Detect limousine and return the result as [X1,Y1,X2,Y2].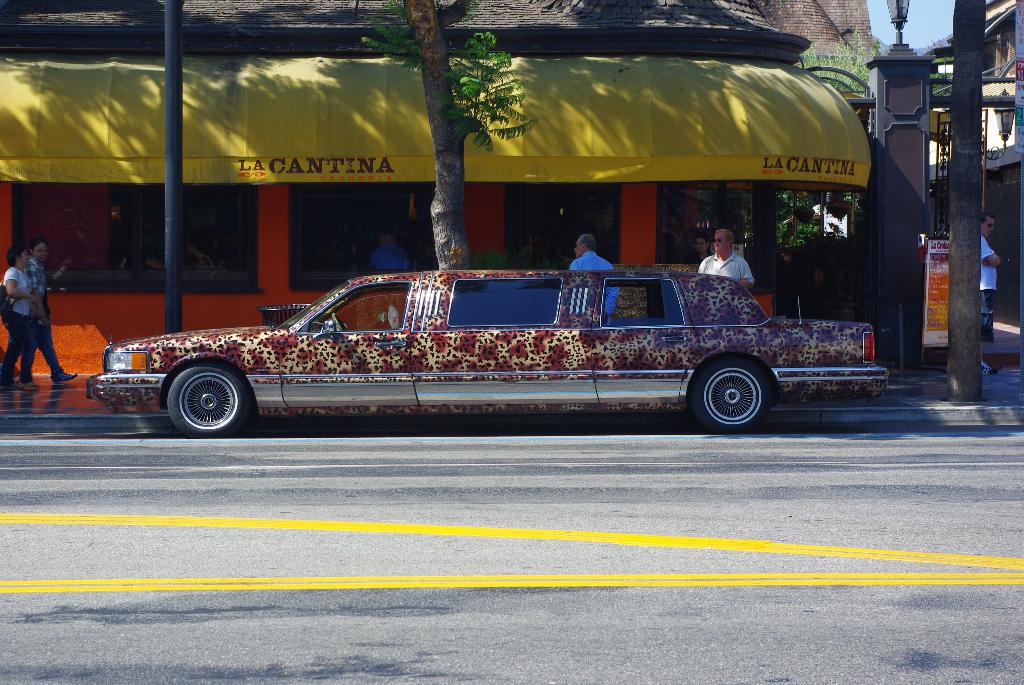
[87,269,888,435].
